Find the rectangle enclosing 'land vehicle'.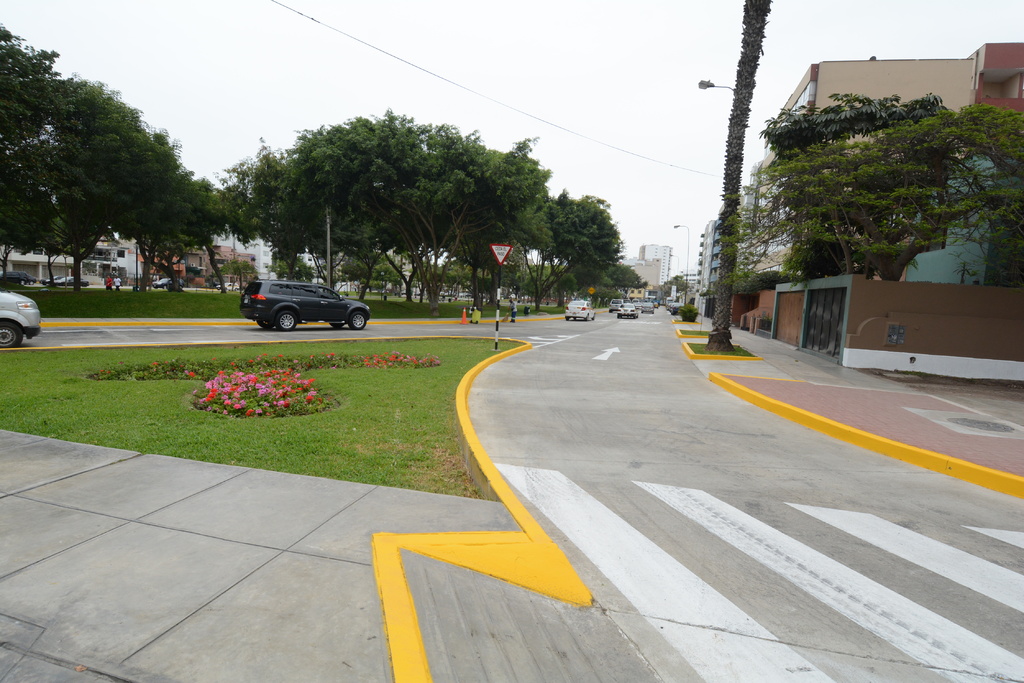
<box>619,300,637,320</box>.
